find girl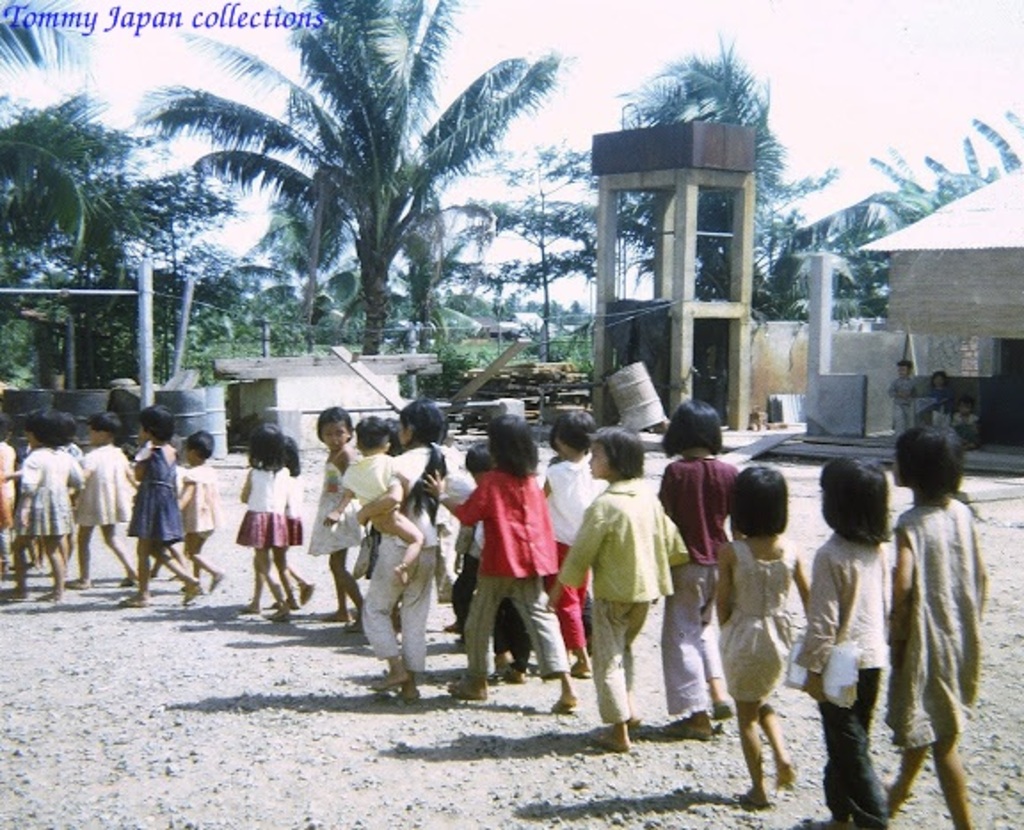
<box>551,427,692,764</box>
